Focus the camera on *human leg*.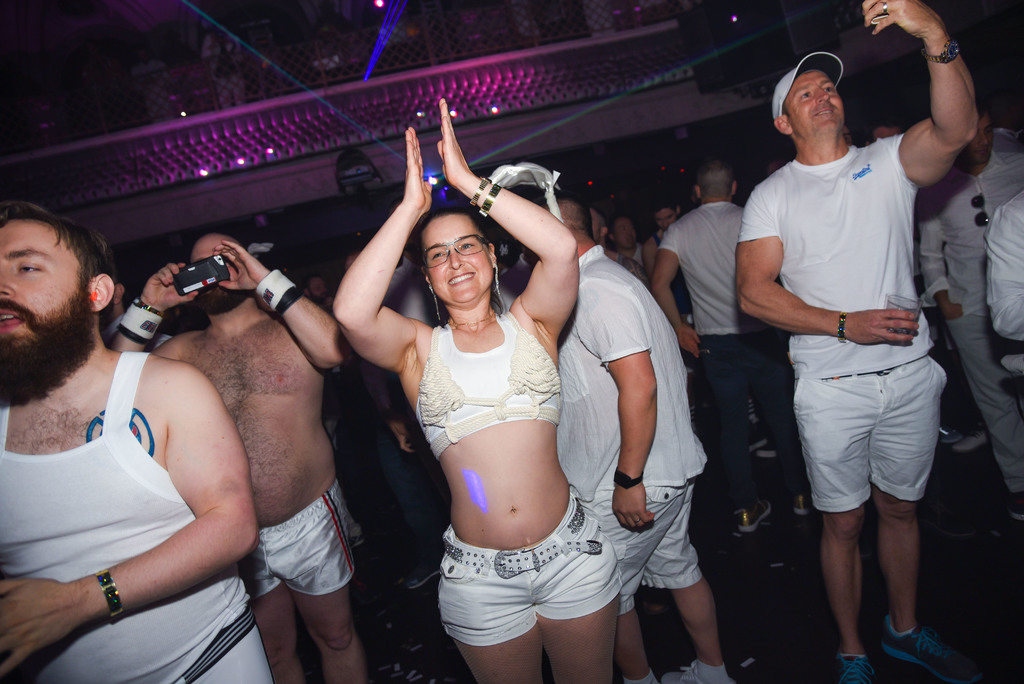
Focus region: bbox(188, 241, 221, 288).
